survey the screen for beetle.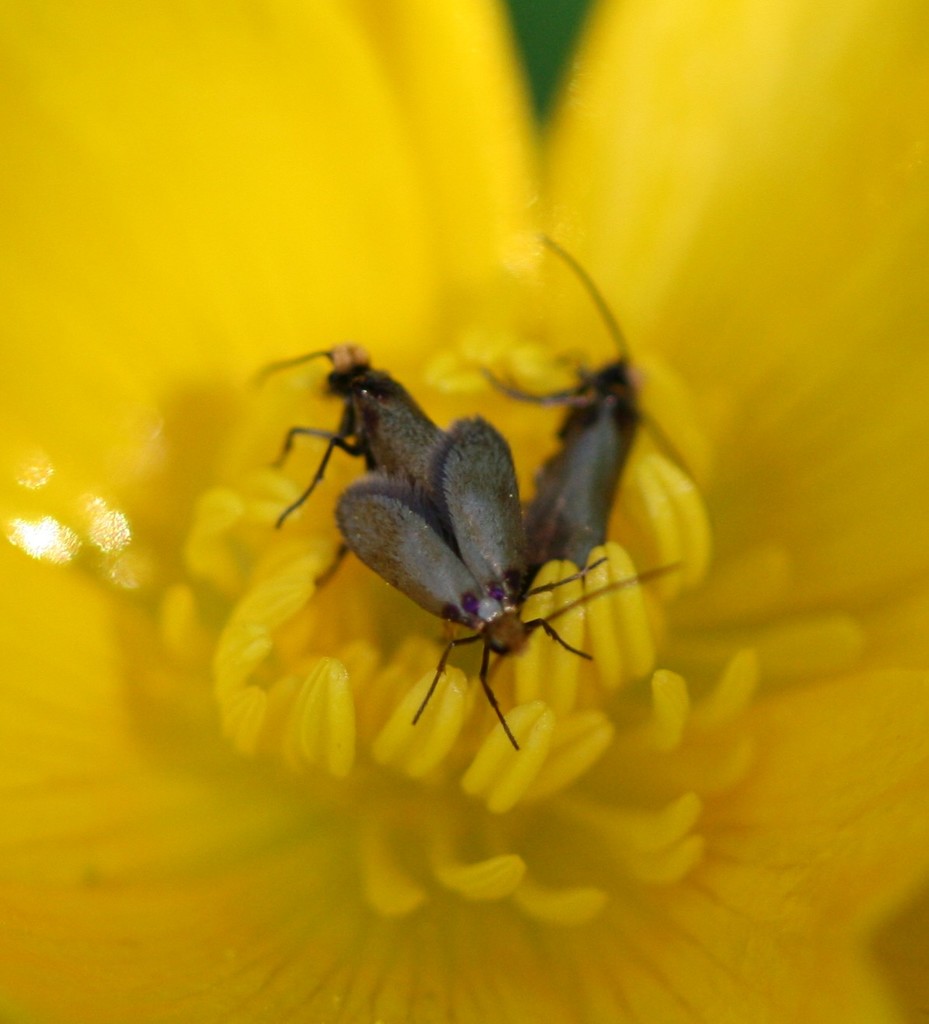
Survey found: [318,412,700,746].
